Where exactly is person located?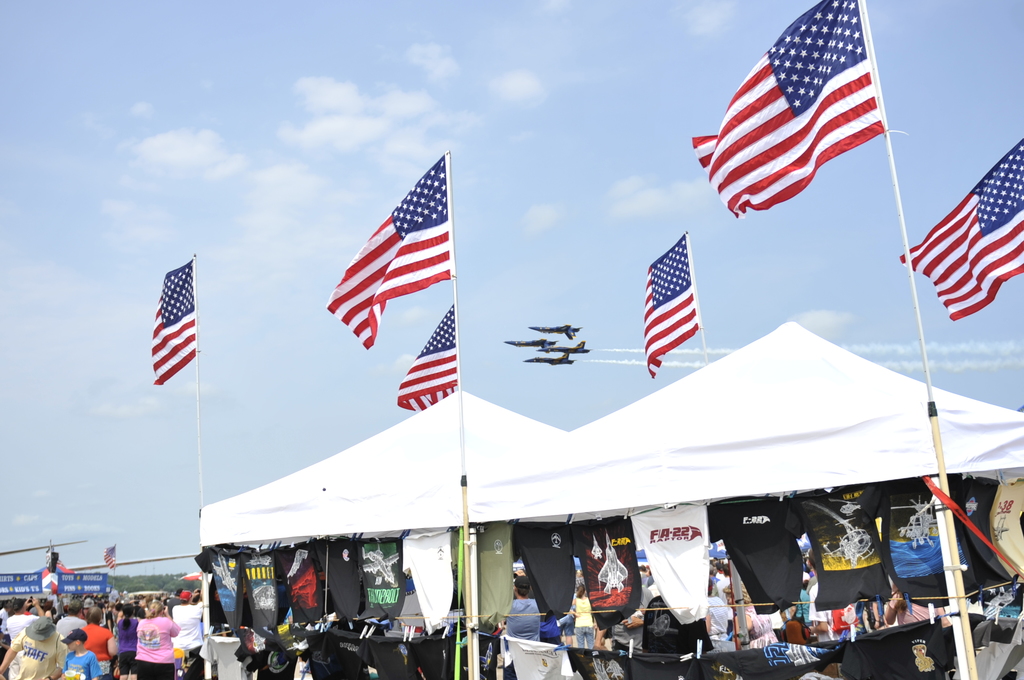
Its bounding box is locate(54, 601, 84, 651).
